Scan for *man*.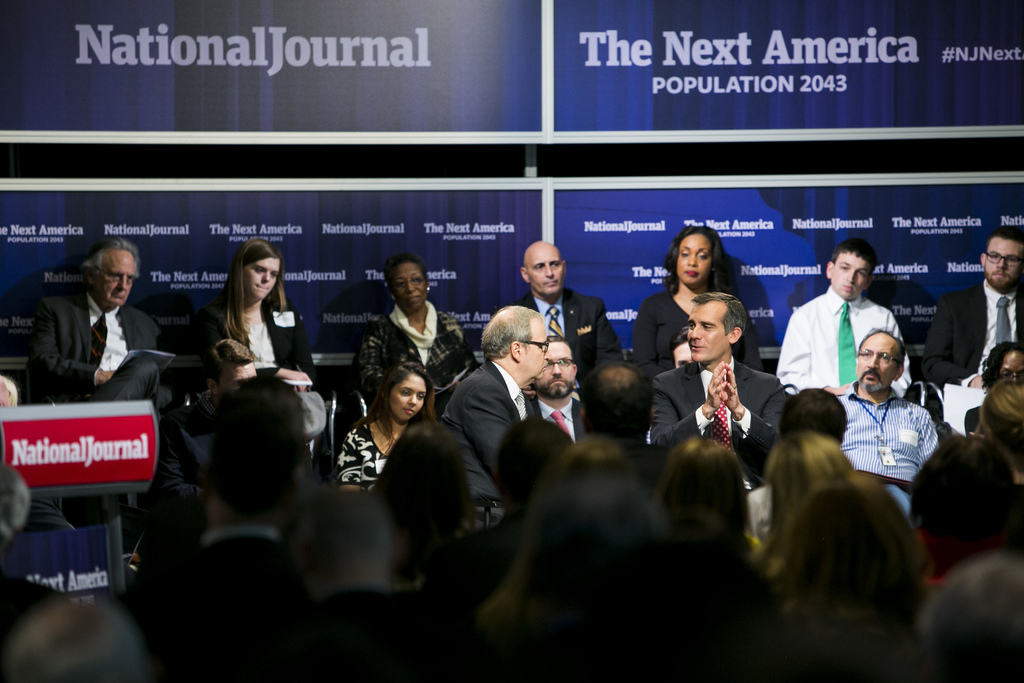
Scan result: crop(924, 227, 1023, 436).
